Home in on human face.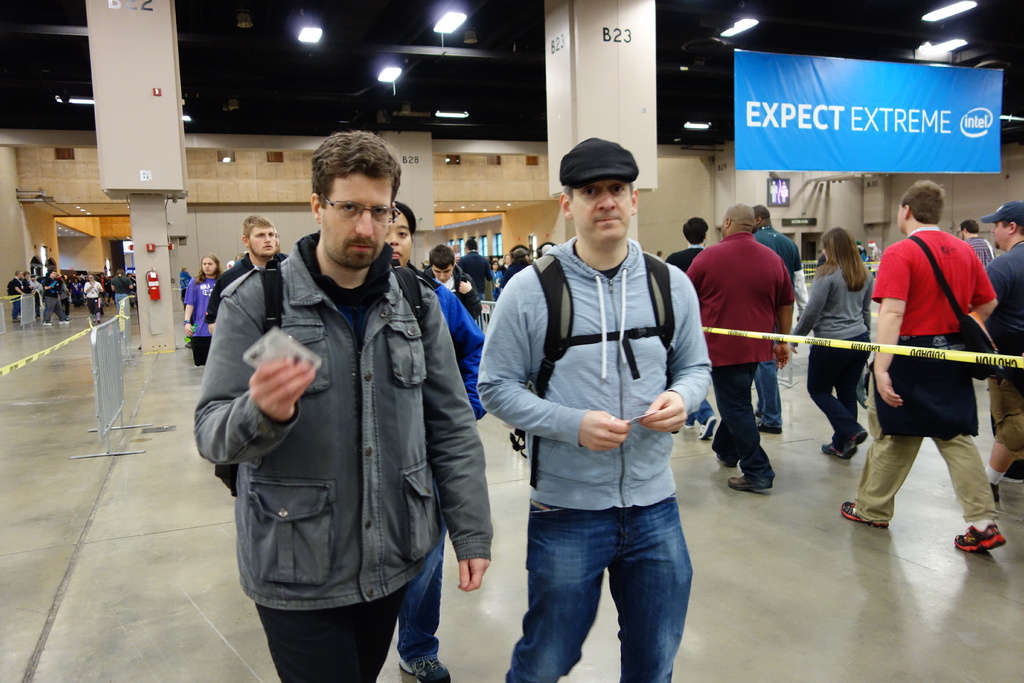
Homed in at box=[385, 210, 411, 266].
